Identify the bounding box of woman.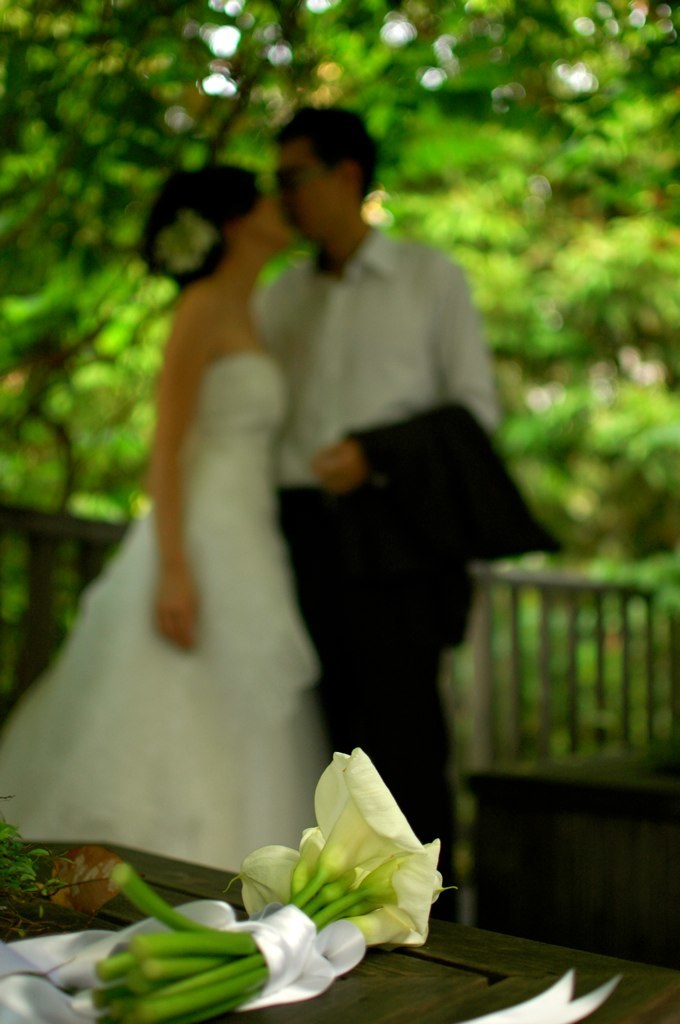
<box>0,160,340,882</box>.
